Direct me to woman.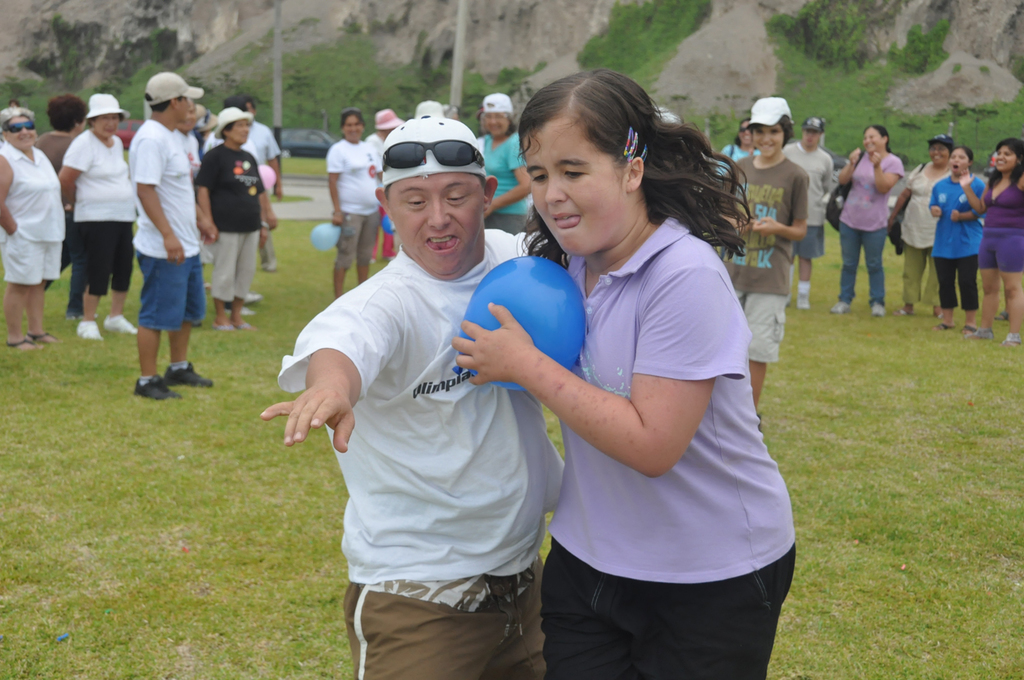
Direction: (x1=930, y1=145, x2=984, y2=331).
